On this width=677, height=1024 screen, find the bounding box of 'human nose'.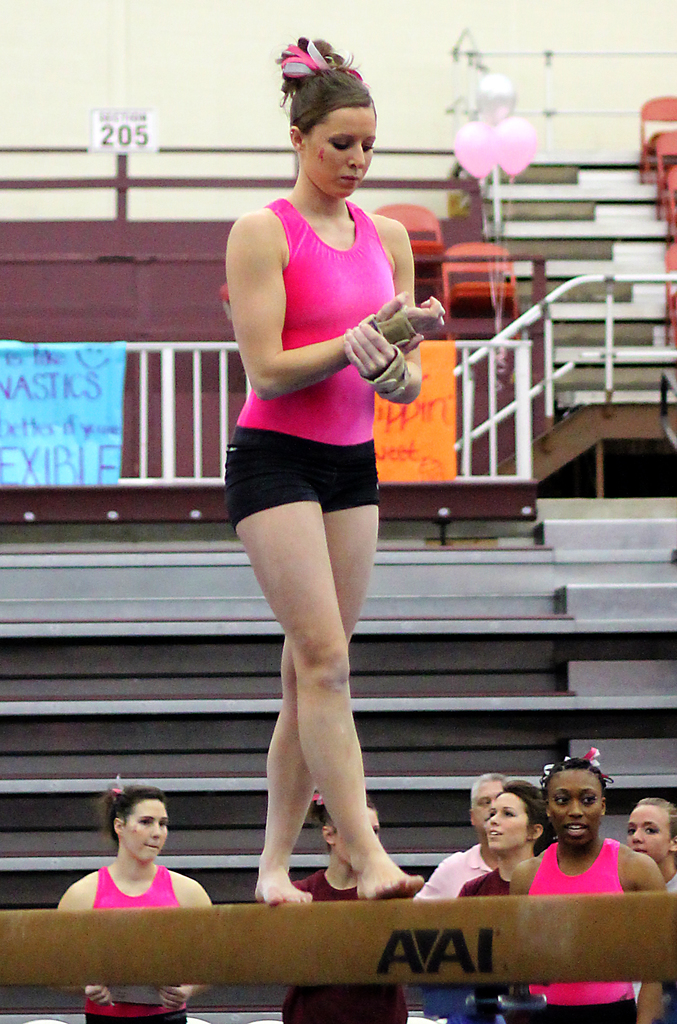
Bounding box: pyautogui.locateOnScreen(347, 140, 367, 166).
